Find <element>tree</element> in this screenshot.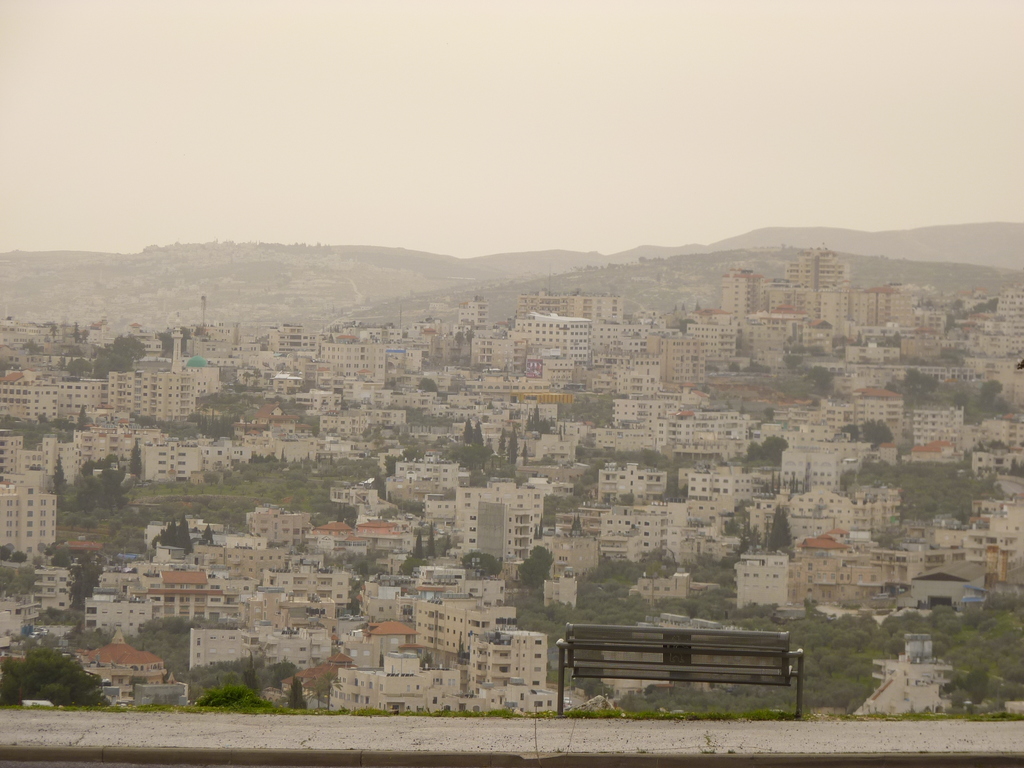
The bounding box for <element>tree</element> is <box>766,501,794,551</box>.
